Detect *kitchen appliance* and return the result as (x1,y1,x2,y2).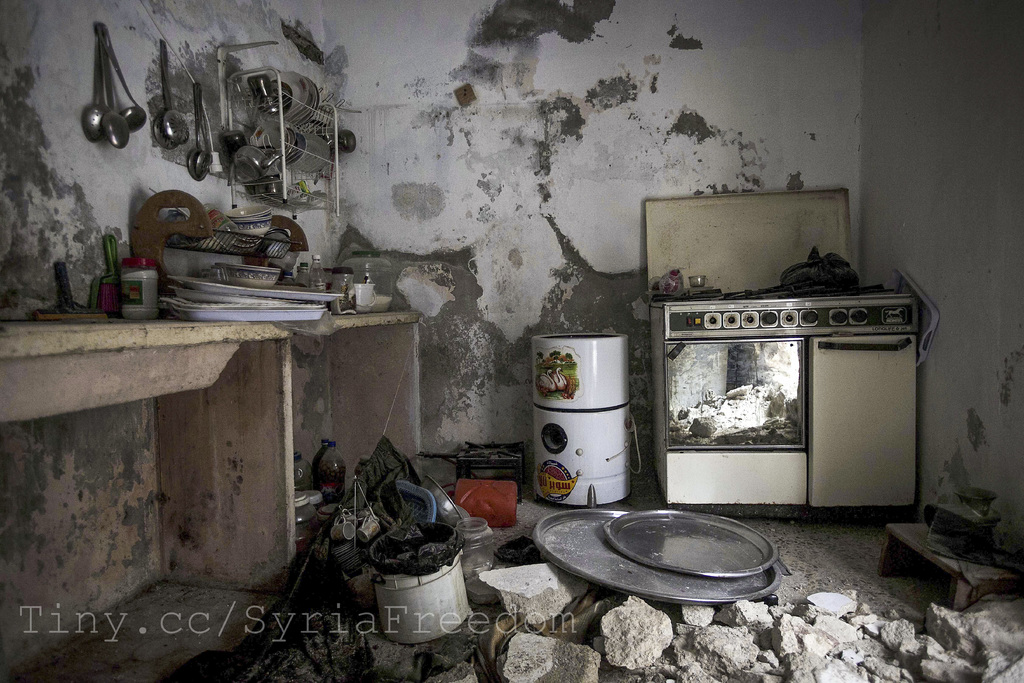
(605,504,775,577).
